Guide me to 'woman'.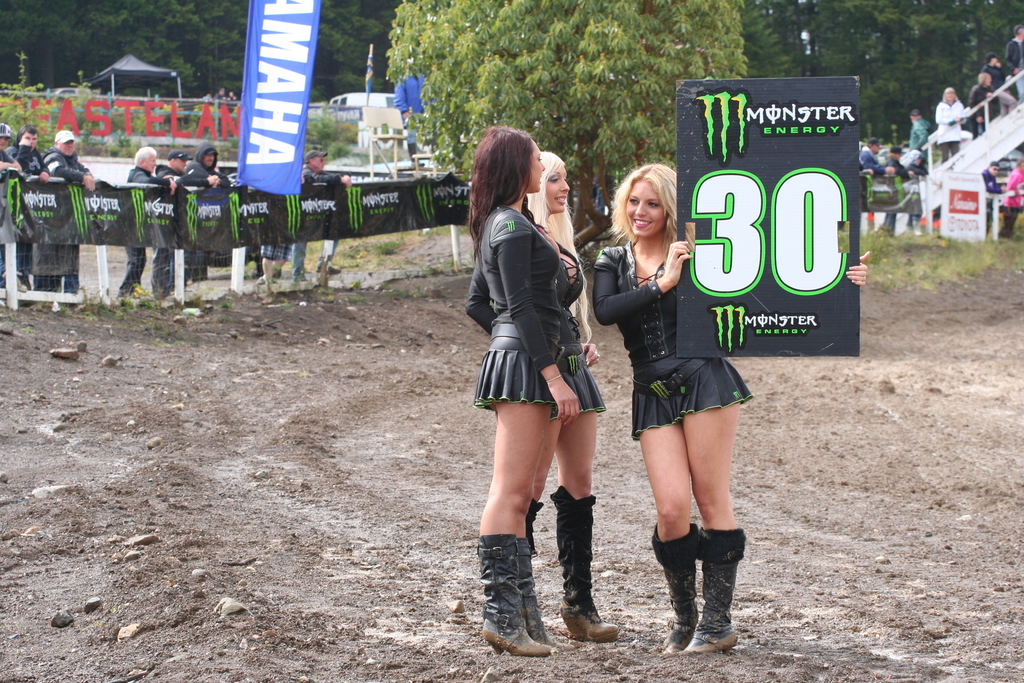
Guidance: x1=932 y1=83 x2=963 y2=164.
